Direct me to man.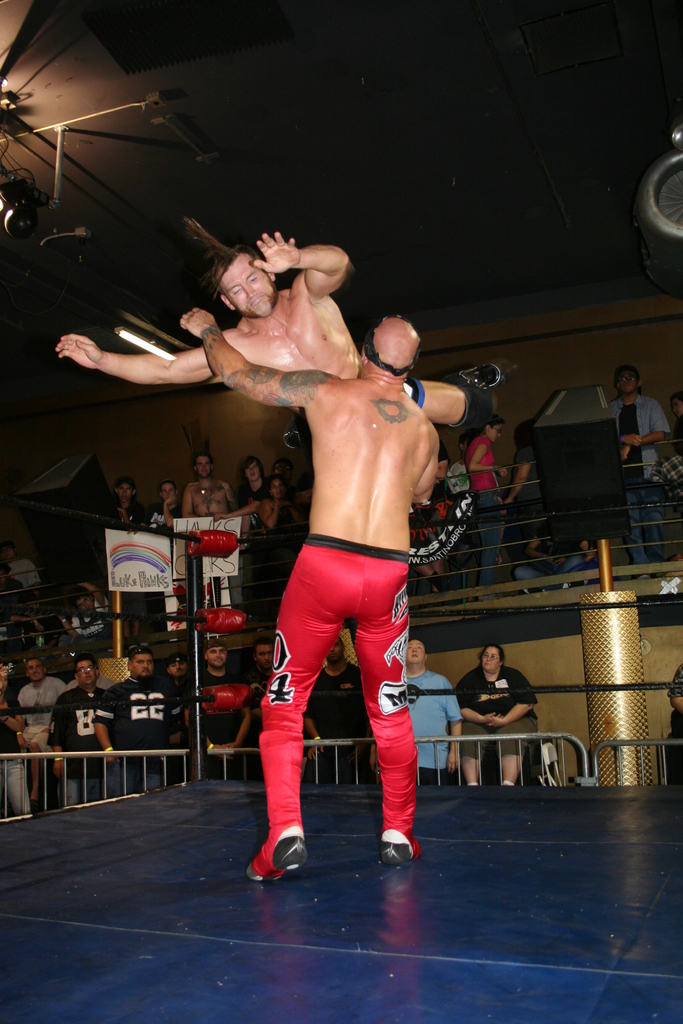
Direction: l=147, t=479, r=185, b=535.
